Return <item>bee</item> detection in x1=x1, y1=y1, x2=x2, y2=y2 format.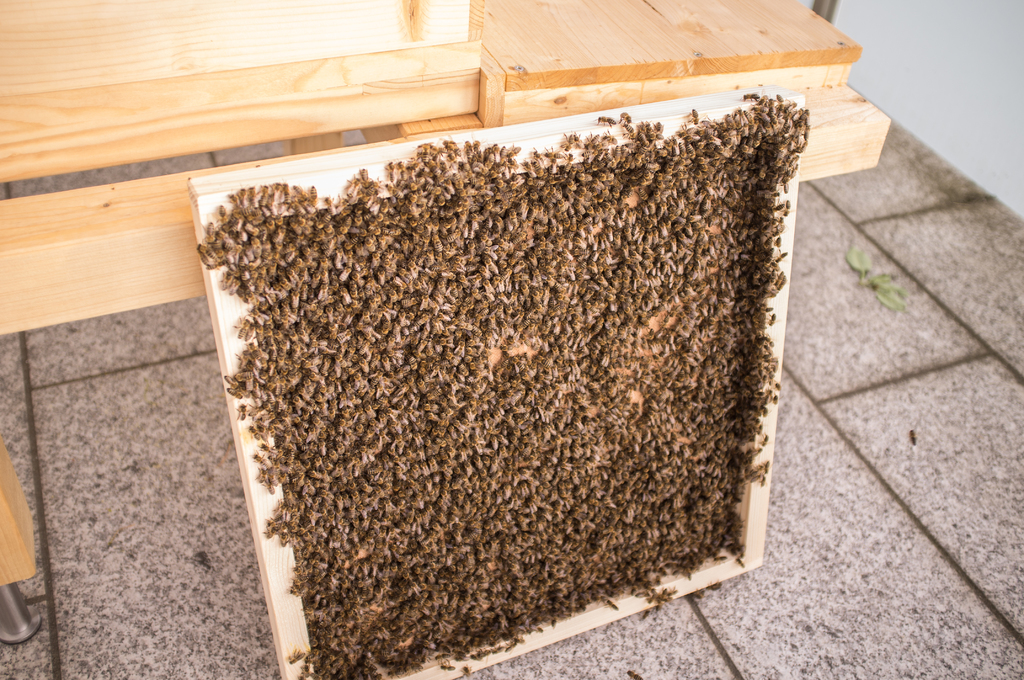
x1=226, y1=249, x2=230, y2=264.
